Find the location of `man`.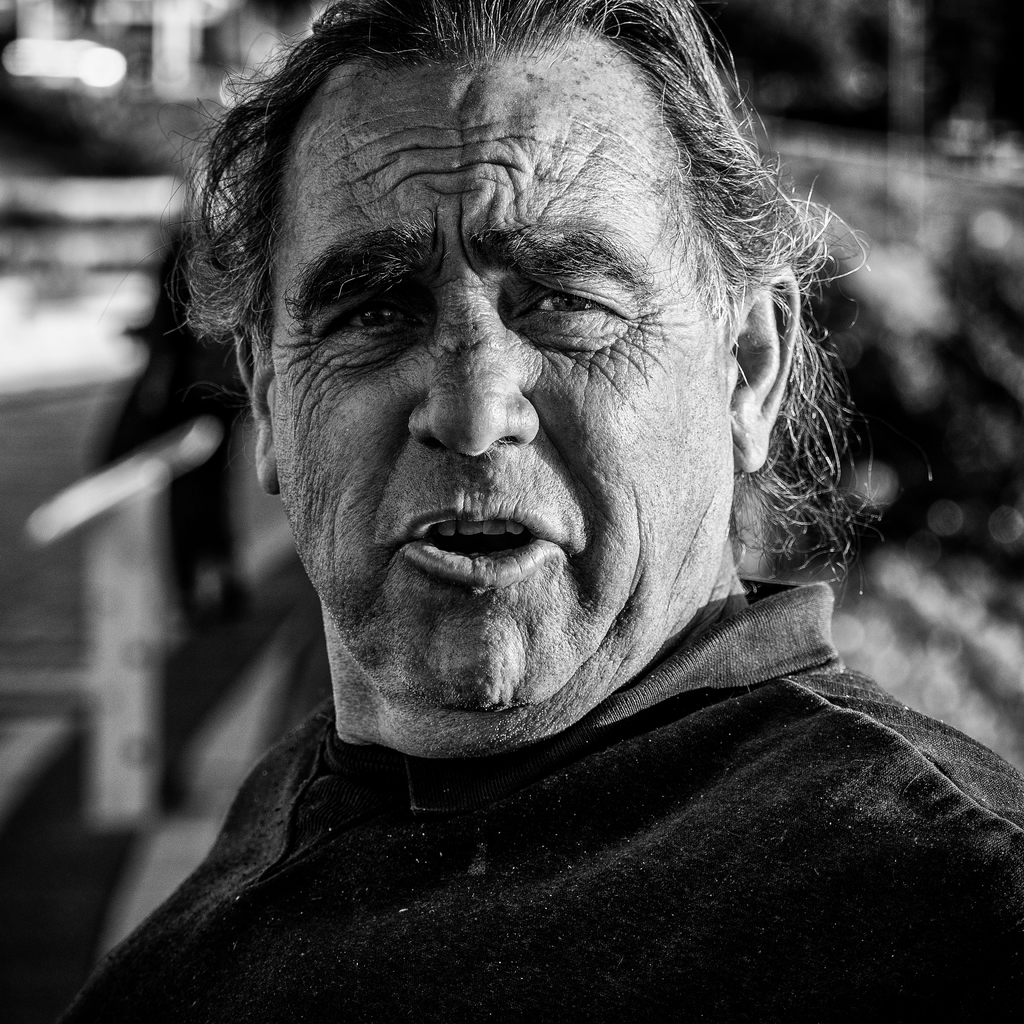
Location: [1,0,1023,1023].
